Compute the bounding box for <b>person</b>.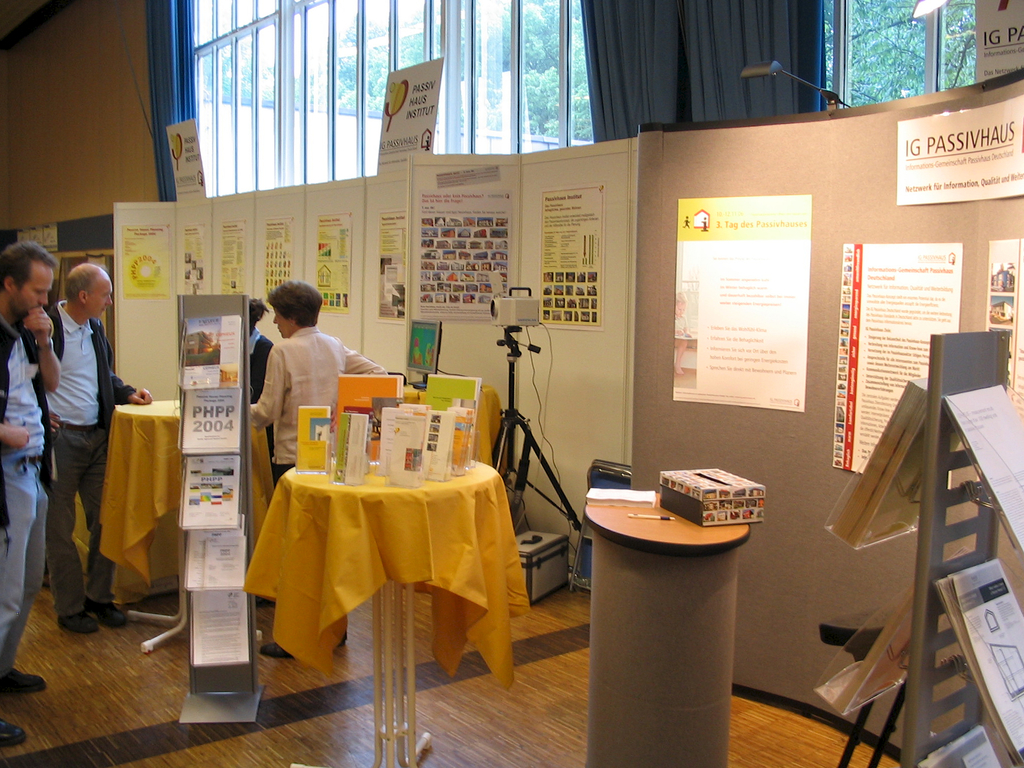
BBox(250, 278, 390, 661).
